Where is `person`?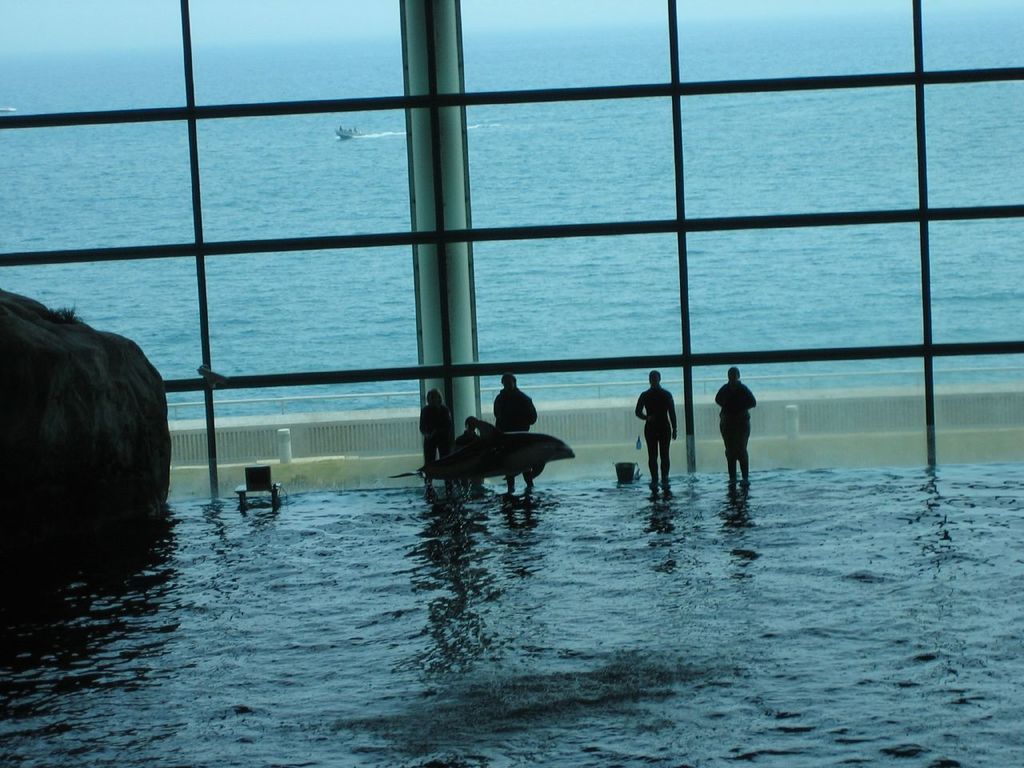
<bbox>493, 371, 540, 493</bbox>.
